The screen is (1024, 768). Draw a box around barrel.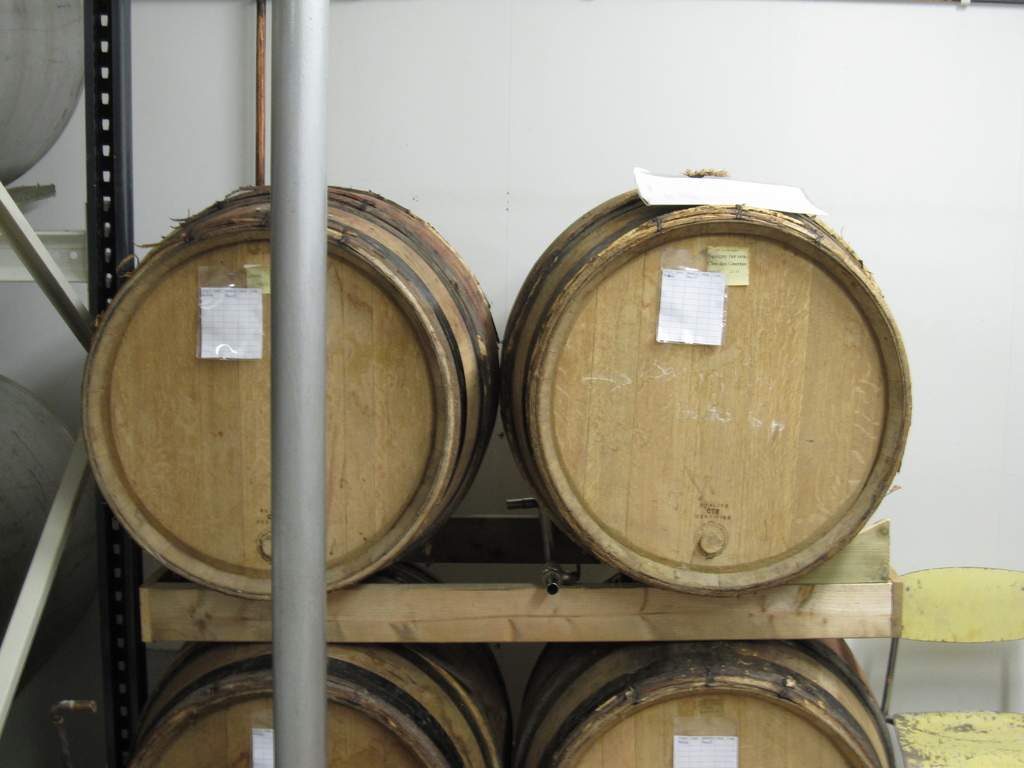
box(521, 634, 899, 759).
